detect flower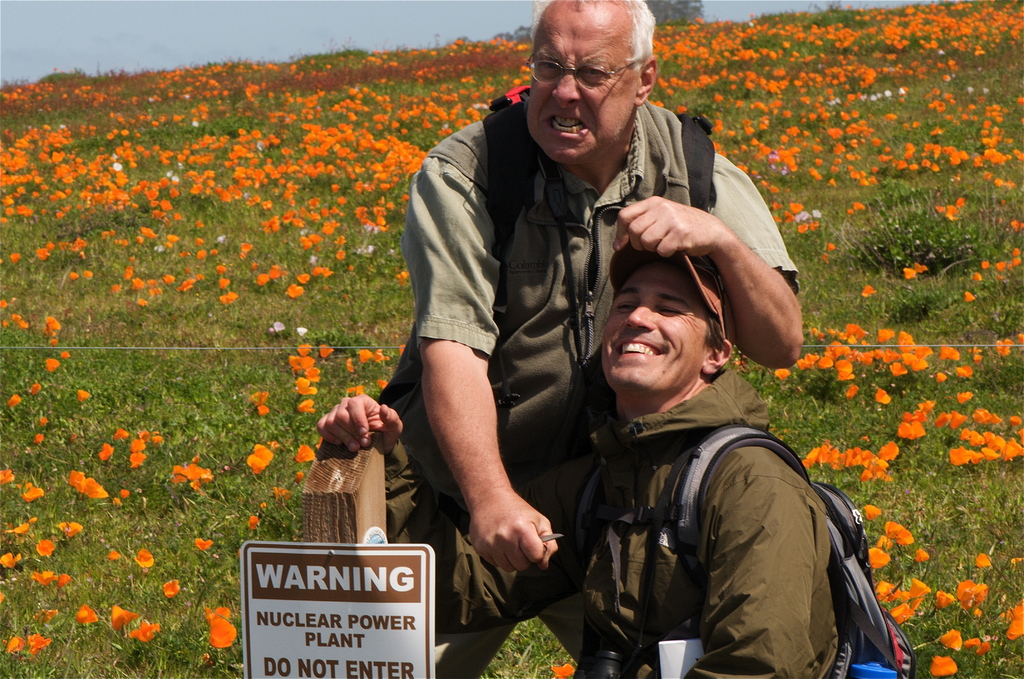
[x1=311, y1=267, x2=330, y2=276]
